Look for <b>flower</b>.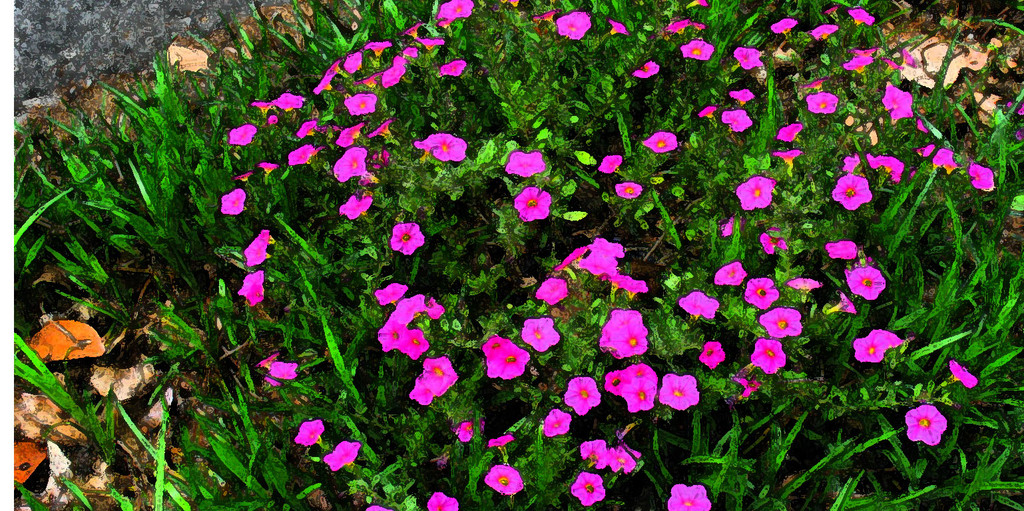
Found: bbox=(882, 82, 913, 125).
